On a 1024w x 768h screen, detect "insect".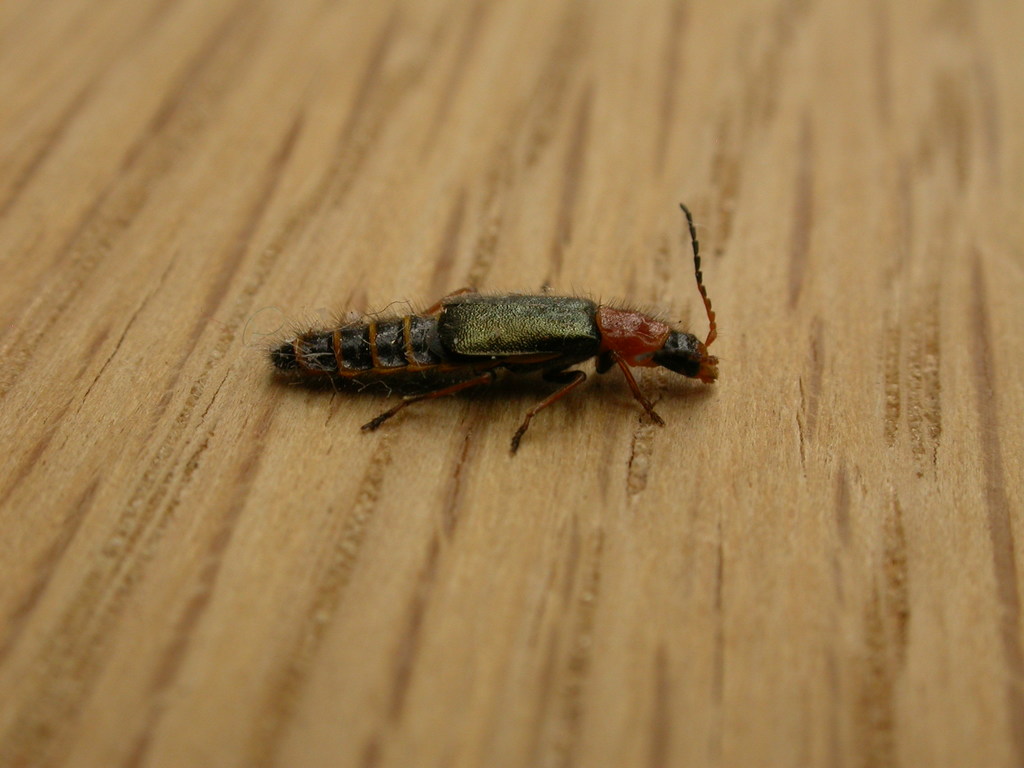
259 202 724 462.
